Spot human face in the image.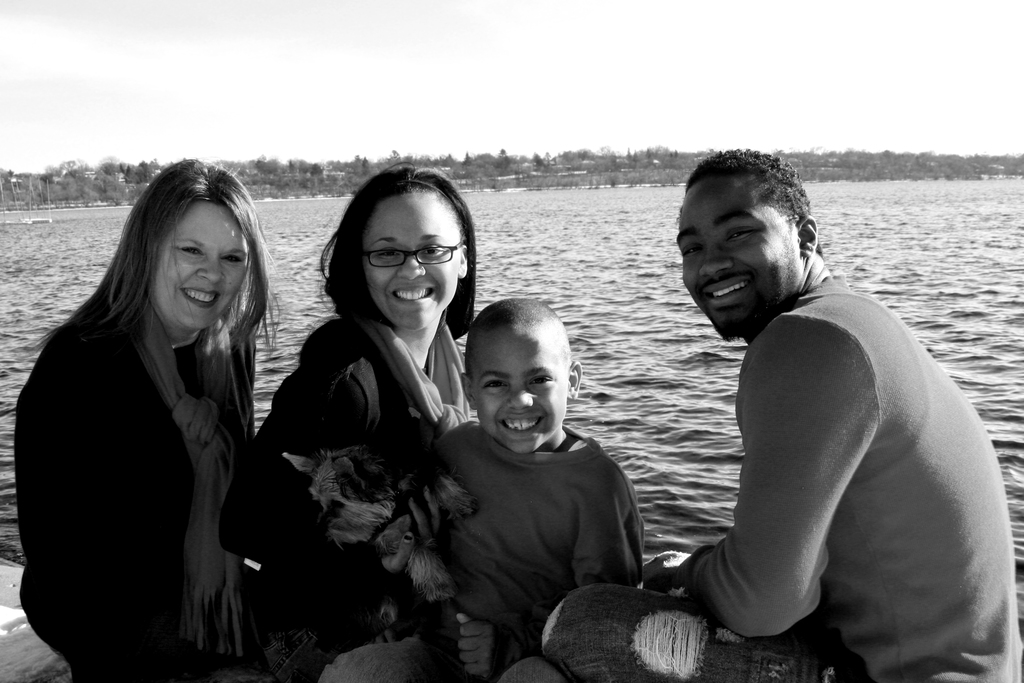
human face found at crop(674, 178, 797, 331).
